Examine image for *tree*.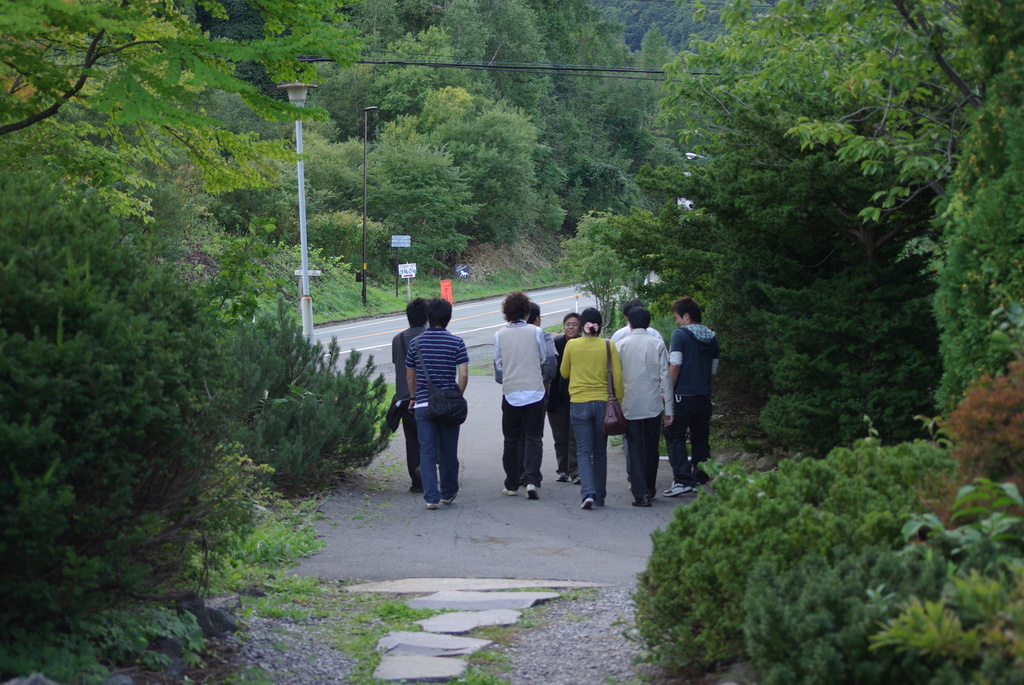
Examination result: detection(527, 0, 714, 231).
